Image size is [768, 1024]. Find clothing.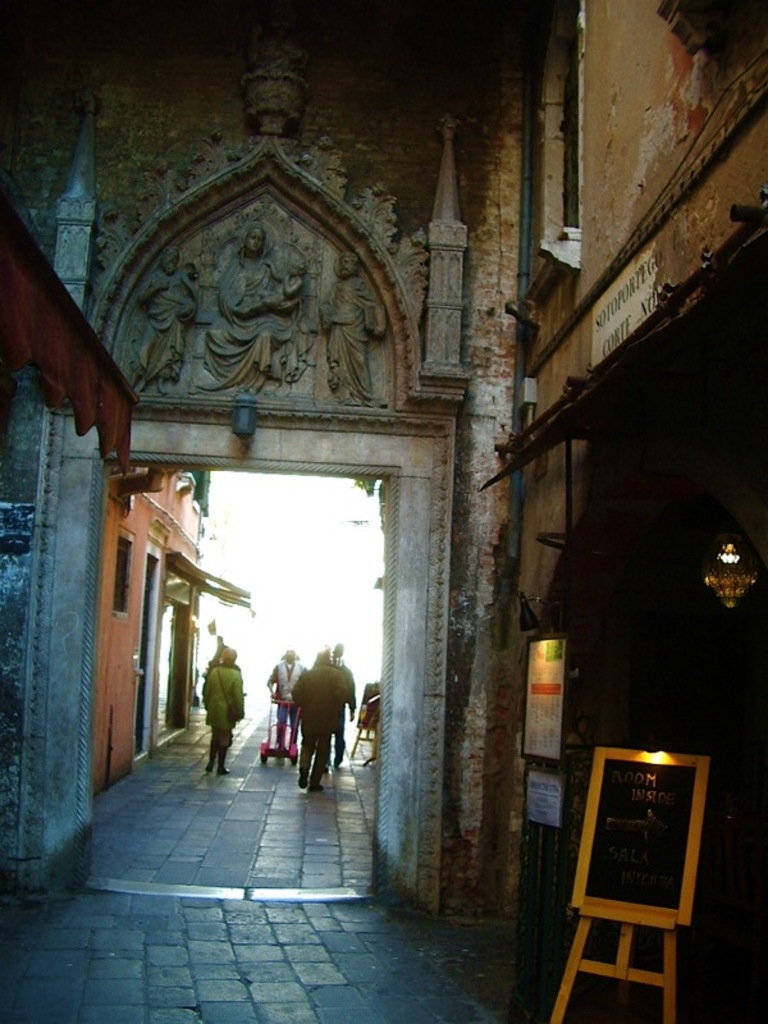
select_region(266, 657, 311, 749).
